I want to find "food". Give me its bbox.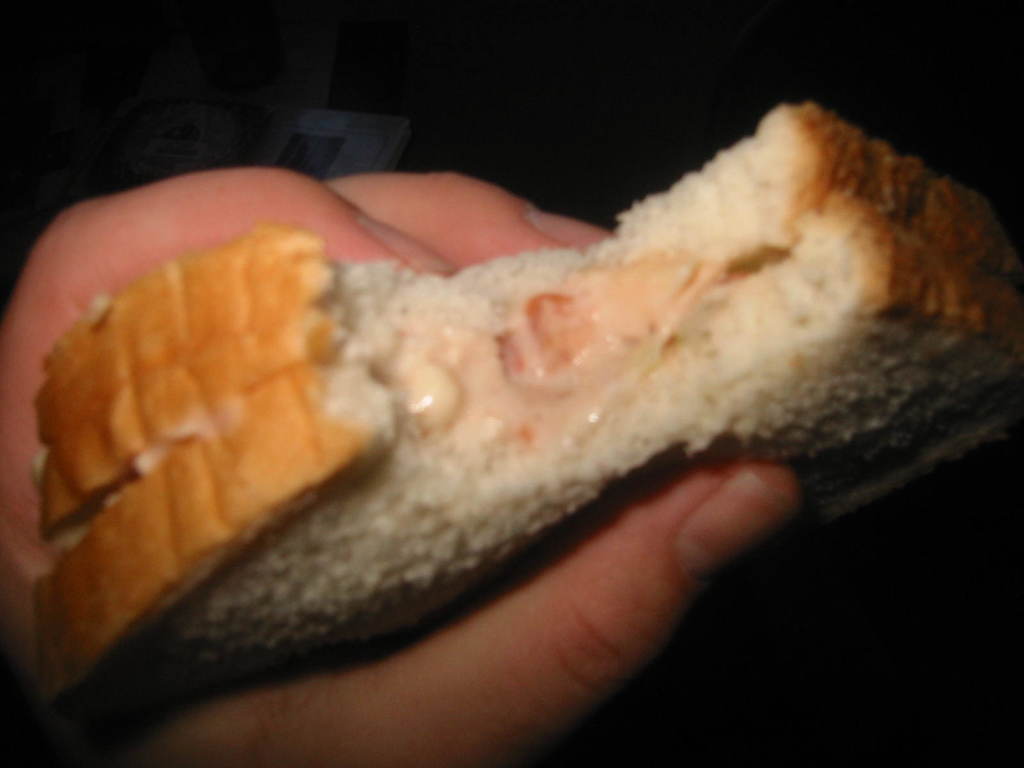
left=0, top=86, right=1023, bottom=671.
